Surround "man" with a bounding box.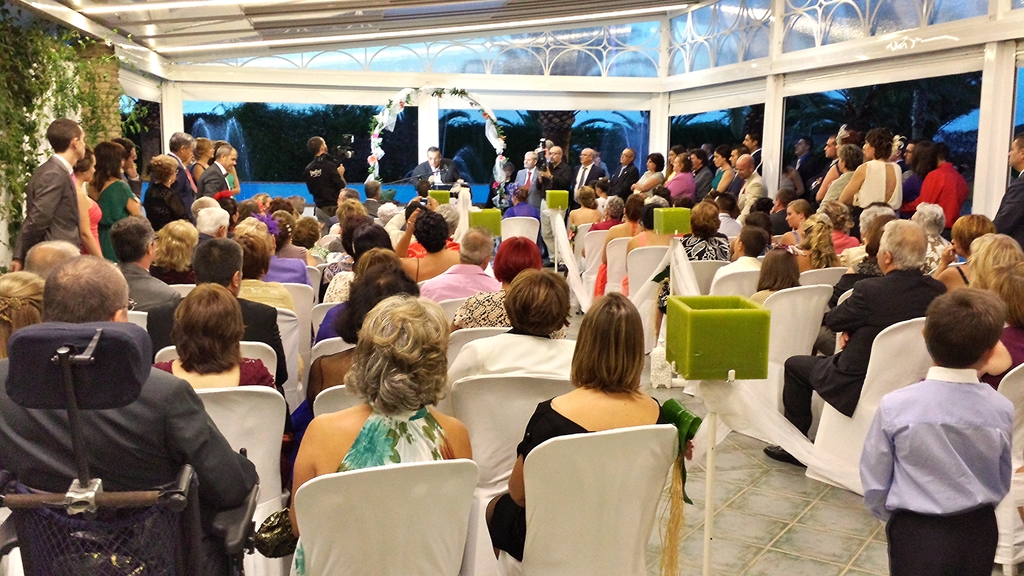
<box>509,150,539,208</box>.
